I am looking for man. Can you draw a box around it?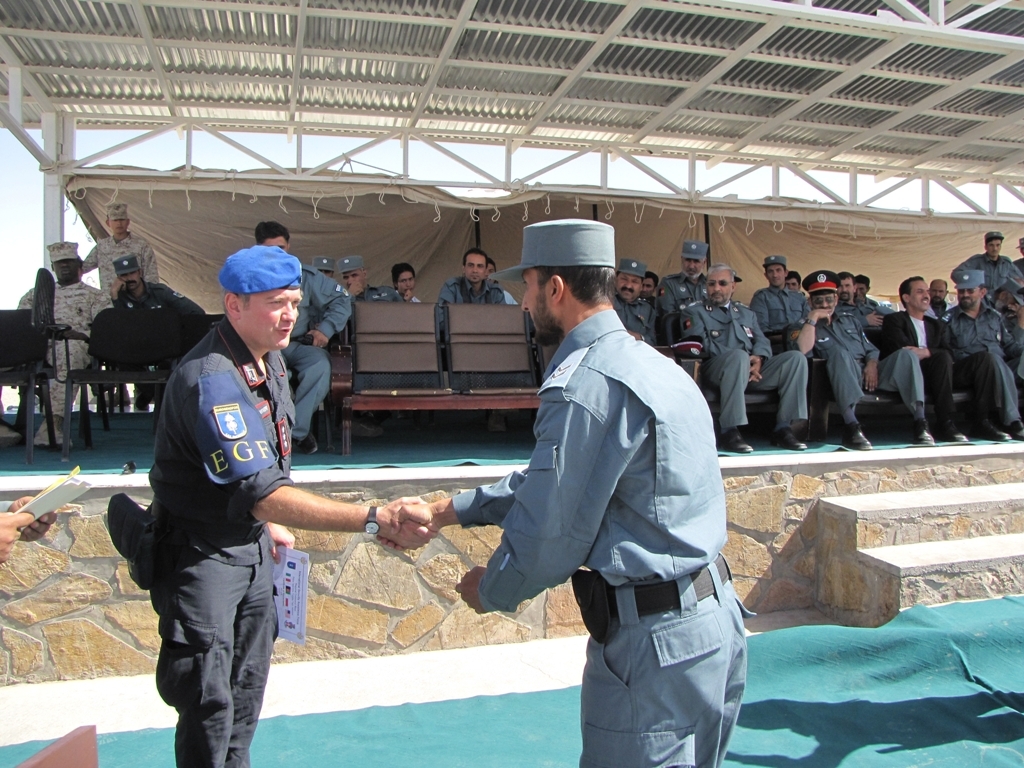
Sure, the bounding box is box(833, 270, 878, 331).
